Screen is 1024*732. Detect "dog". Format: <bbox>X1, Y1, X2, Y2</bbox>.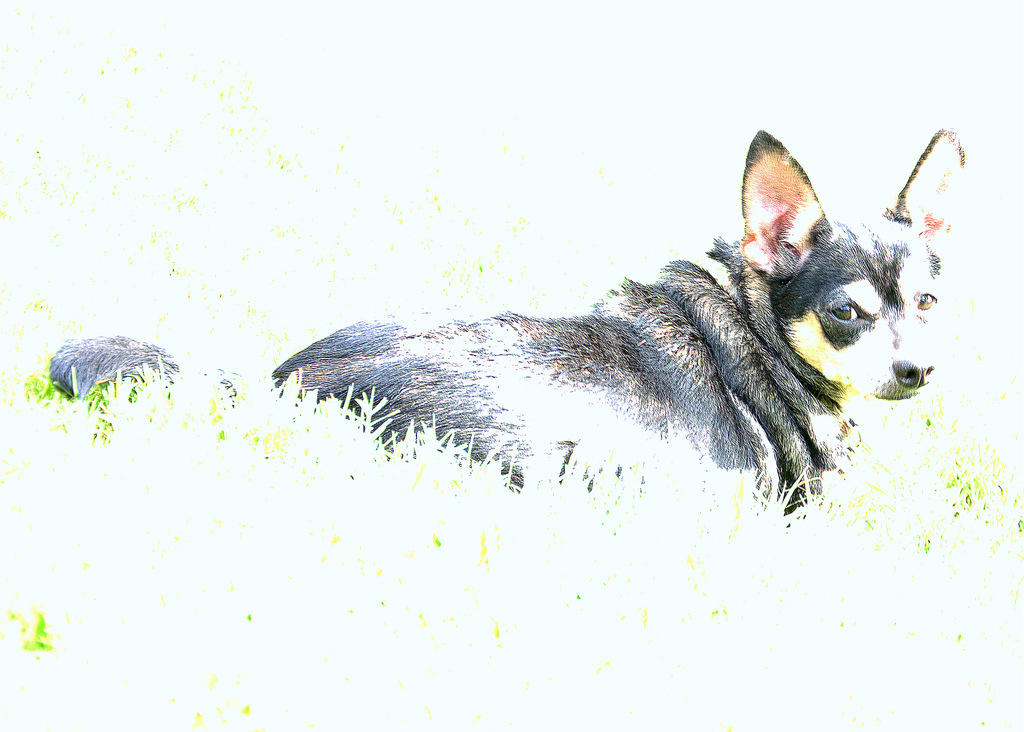
<bbox>41, 124, 964, 534</bbox>.
